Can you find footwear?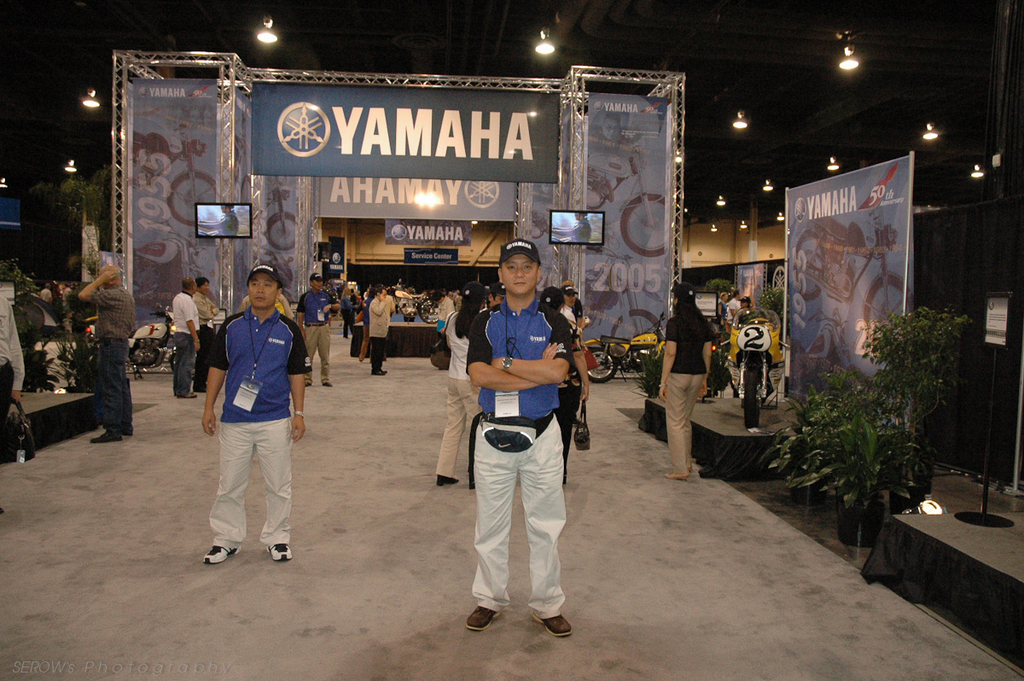
Yes, bounding box: {"left": 266, "top": 546, "right": 290, "bottom": 561}.
